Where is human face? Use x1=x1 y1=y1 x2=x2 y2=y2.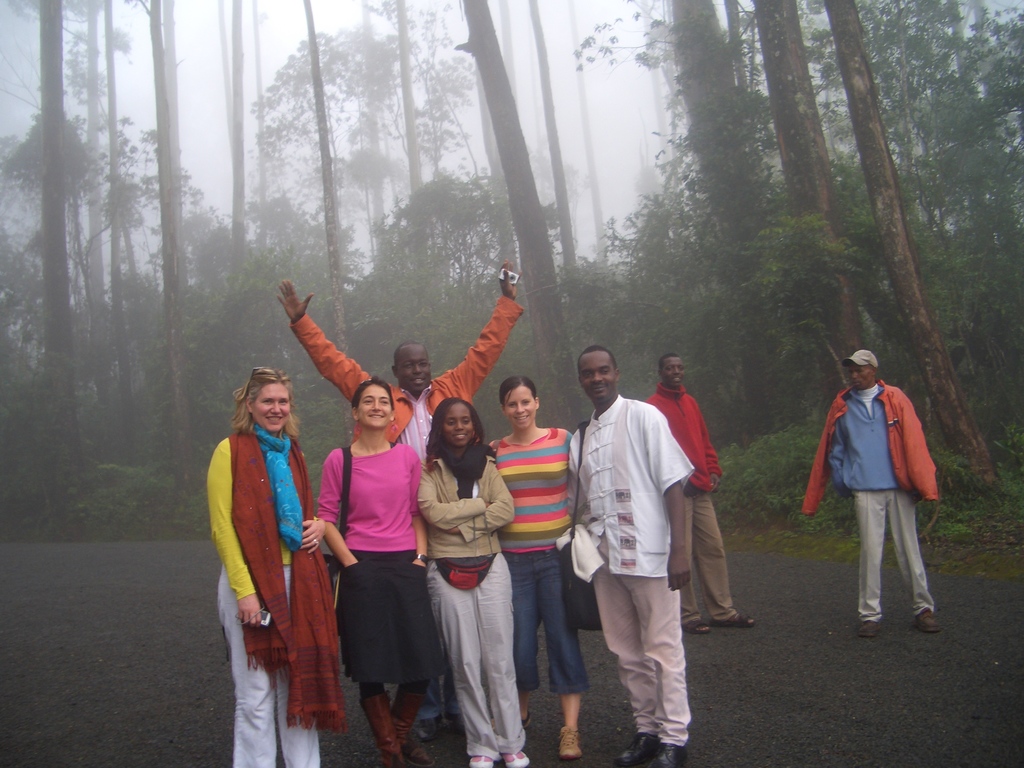
x1=504 y1=385 x2=535 y2=428.
